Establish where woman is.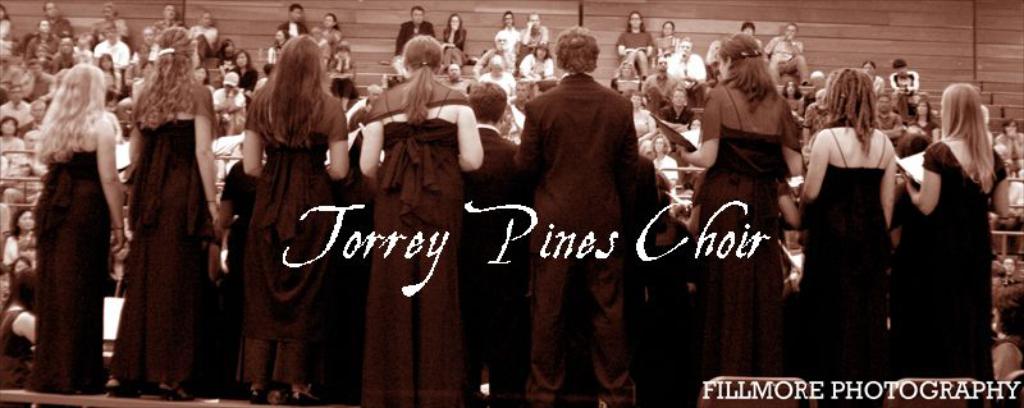
Established at crop(781, 81, 803, 113).
